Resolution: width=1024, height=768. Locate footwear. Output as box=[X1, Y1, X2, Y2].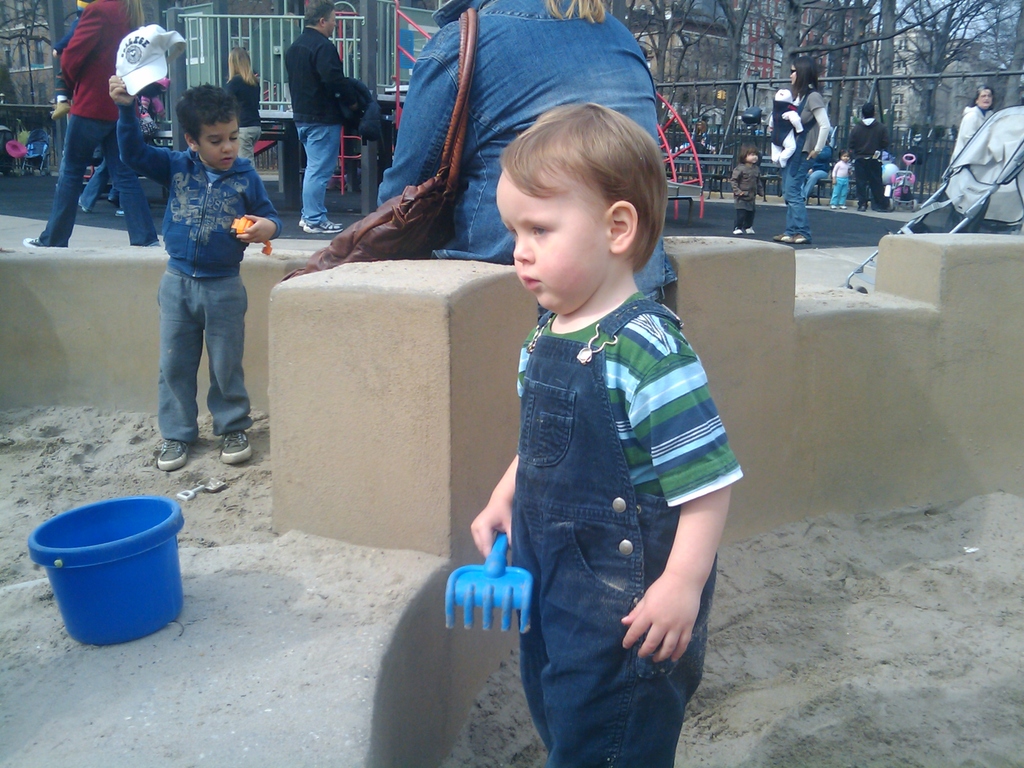
box=[300, 214, 338, 227].
